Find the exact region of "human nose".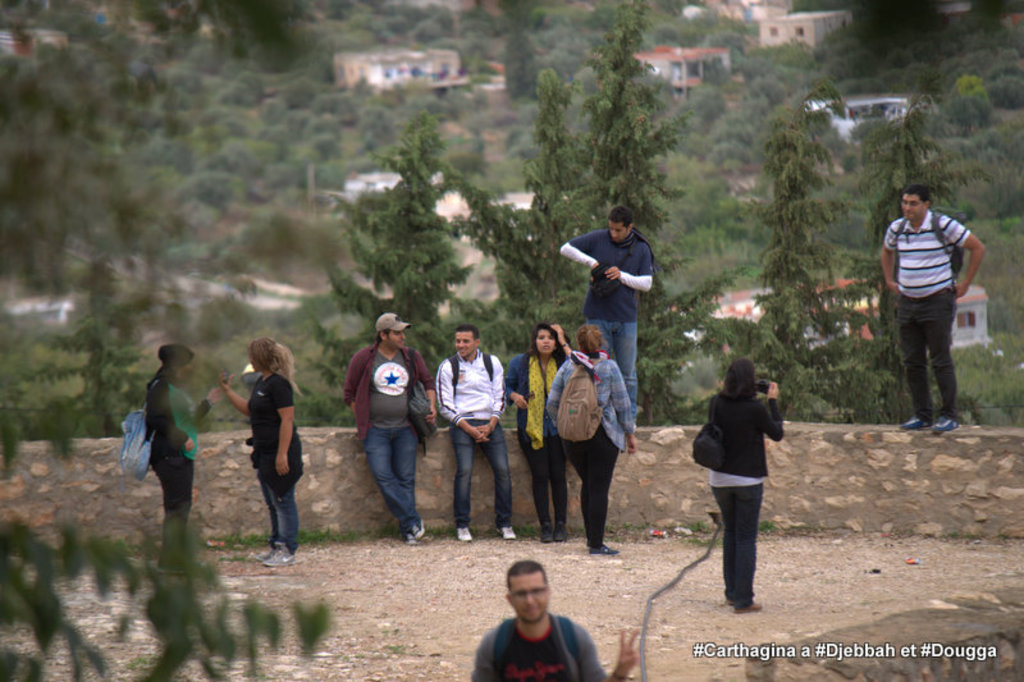
Exact region: Rect(524, 595, 534, 607).
